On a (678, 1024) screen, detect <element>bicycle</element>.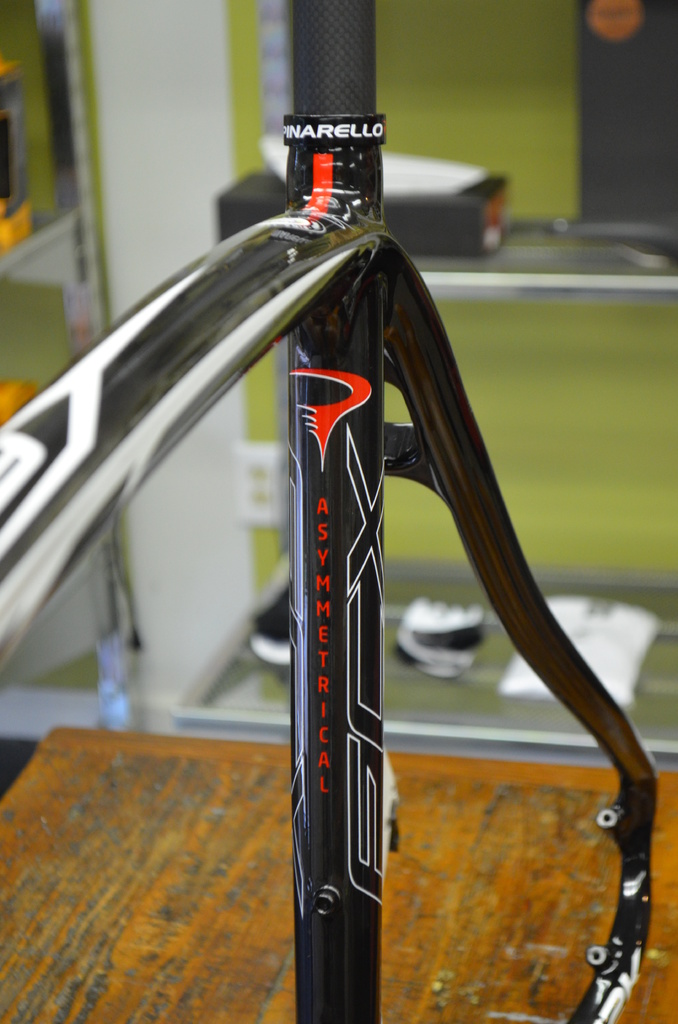
<box>0,0,677,1023</box>.
